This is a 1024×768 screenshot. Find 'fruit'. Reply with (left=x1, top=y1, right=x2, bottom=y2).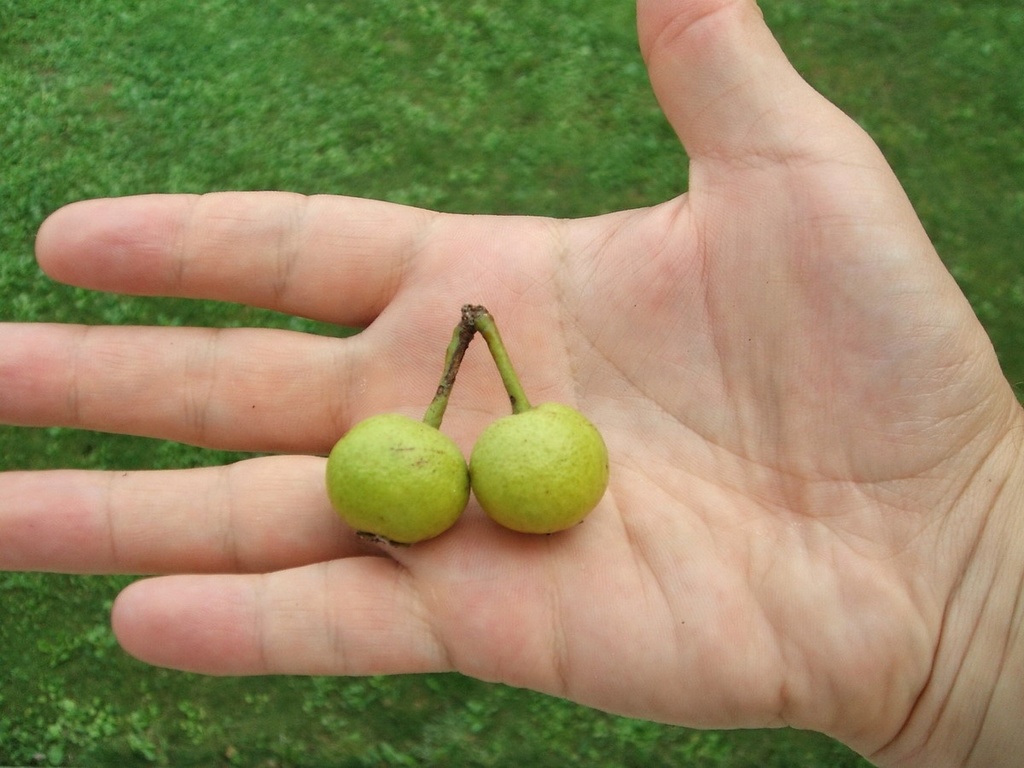
(left=313, top=407, right=464, bottom=554).
